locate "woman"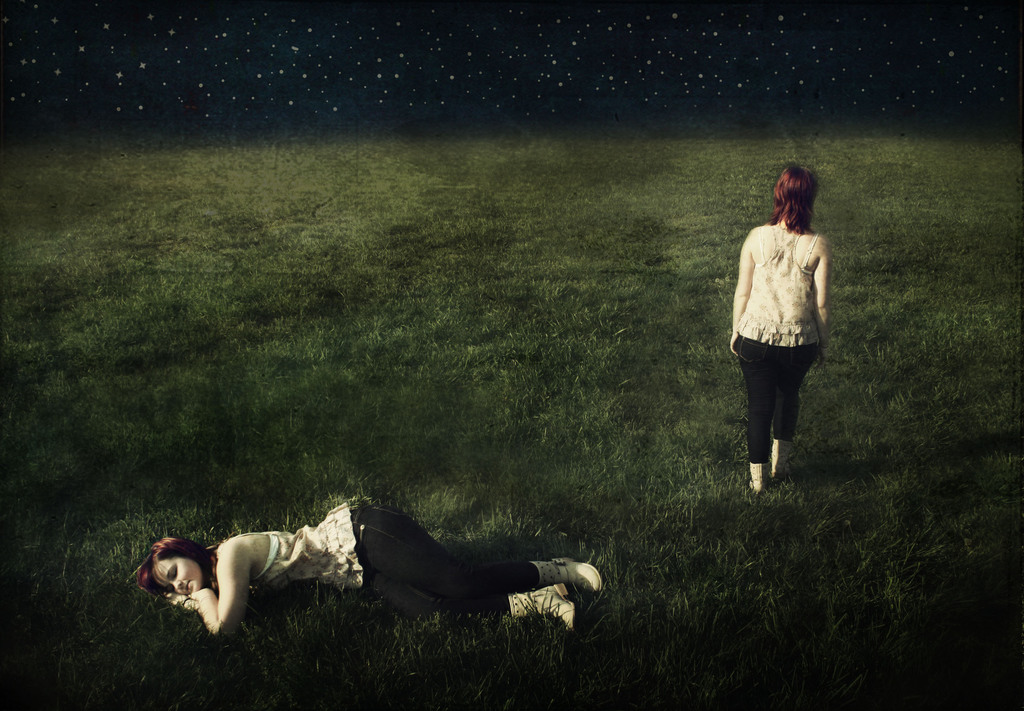
[x1=140, y1=497, x2=608, y2=633]
